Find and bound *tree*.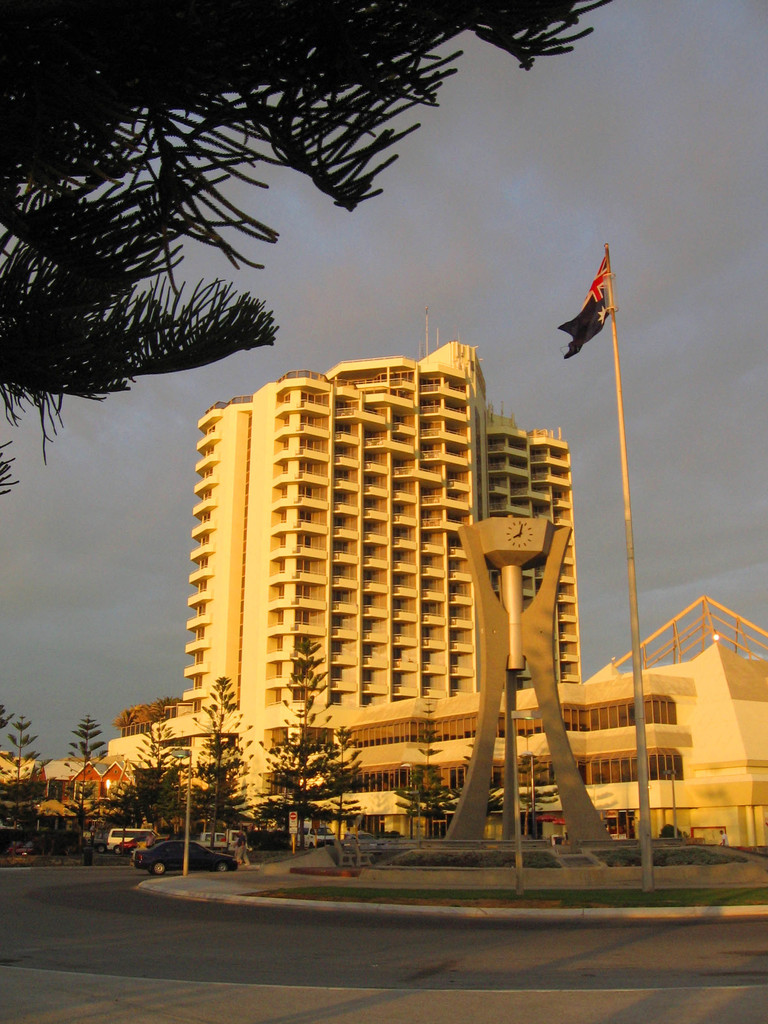
Bound: bbox=(509, 715, 541, 870).
